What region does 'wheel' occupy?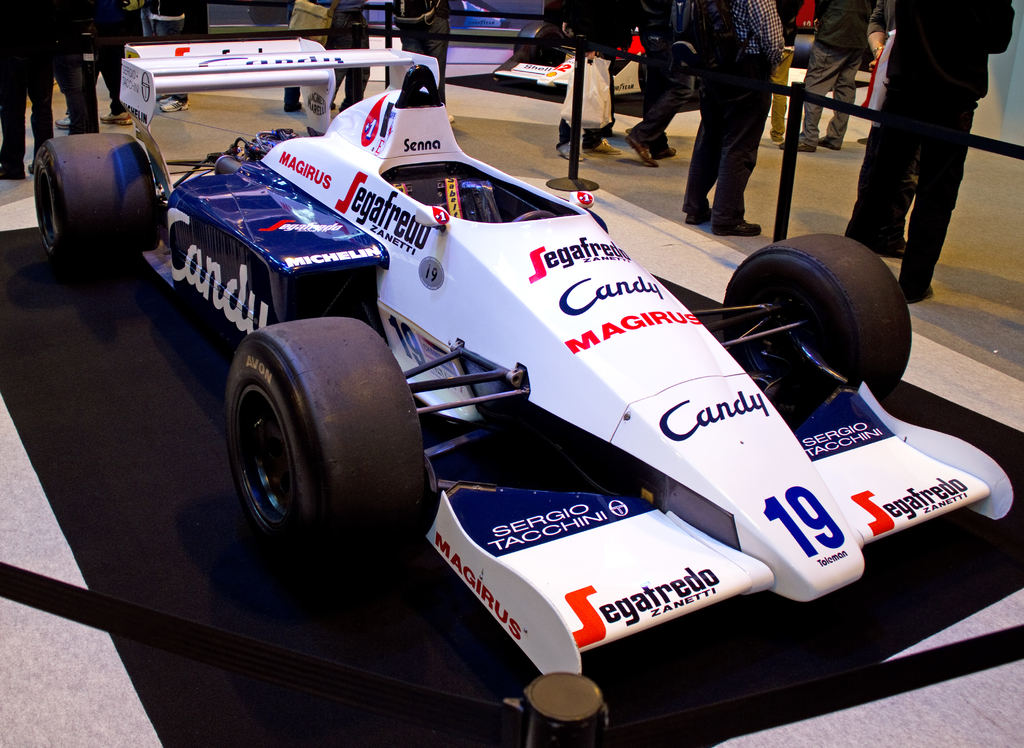
Rect(714, 223, 912, 394).
